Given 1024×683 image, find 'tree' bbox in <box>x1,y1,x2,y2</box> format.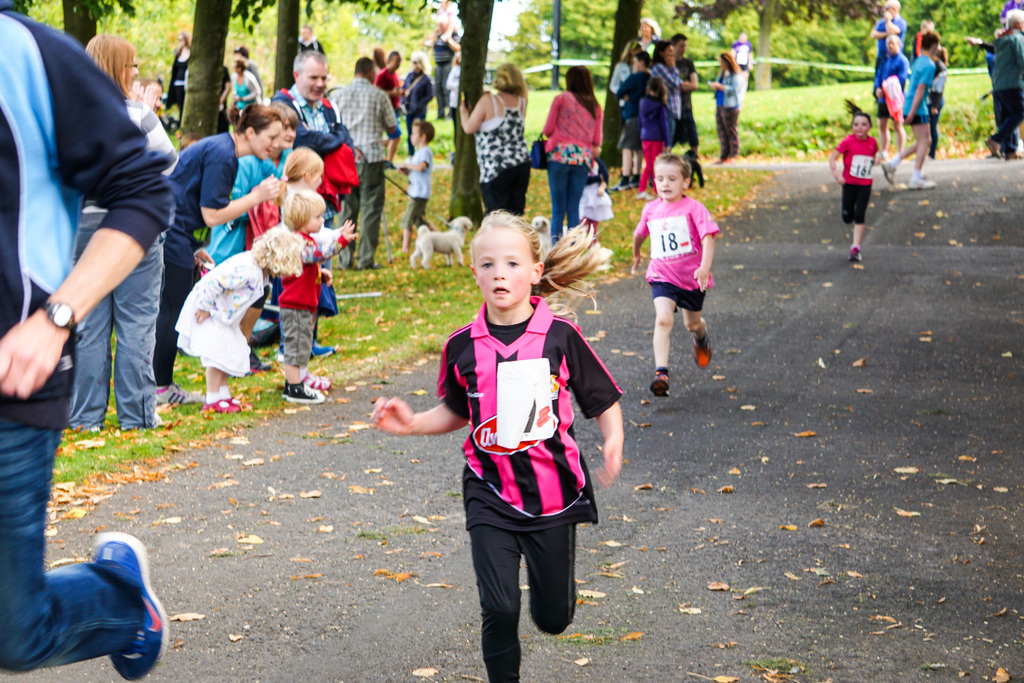
<box>416,0,499,232</box>.
